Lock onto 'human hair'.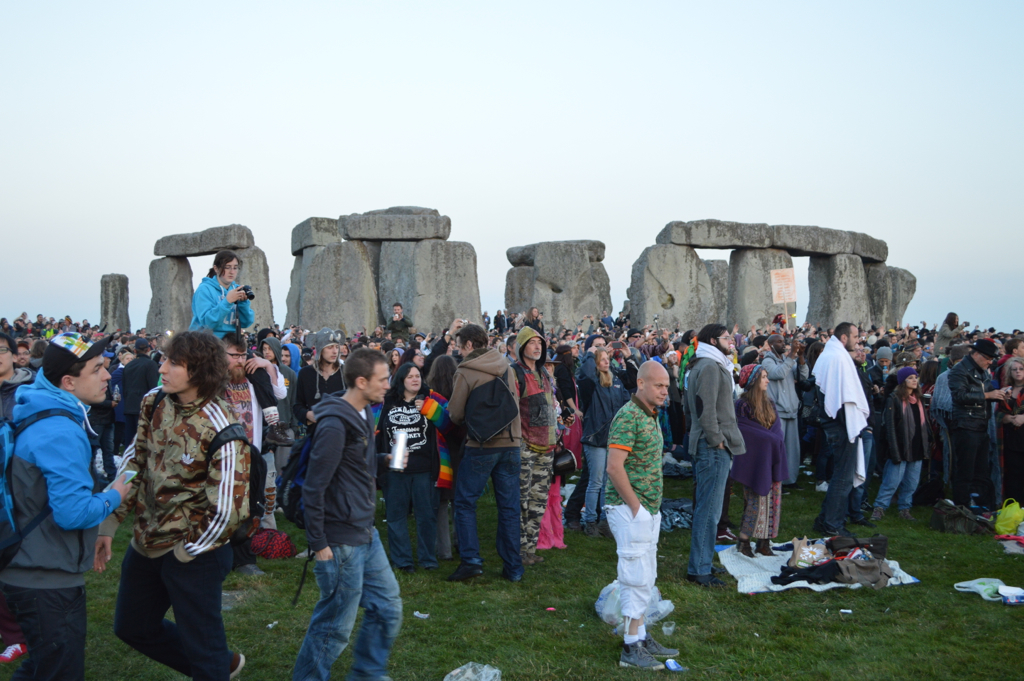
Locked: select_region(50, 361, 85, 385).
